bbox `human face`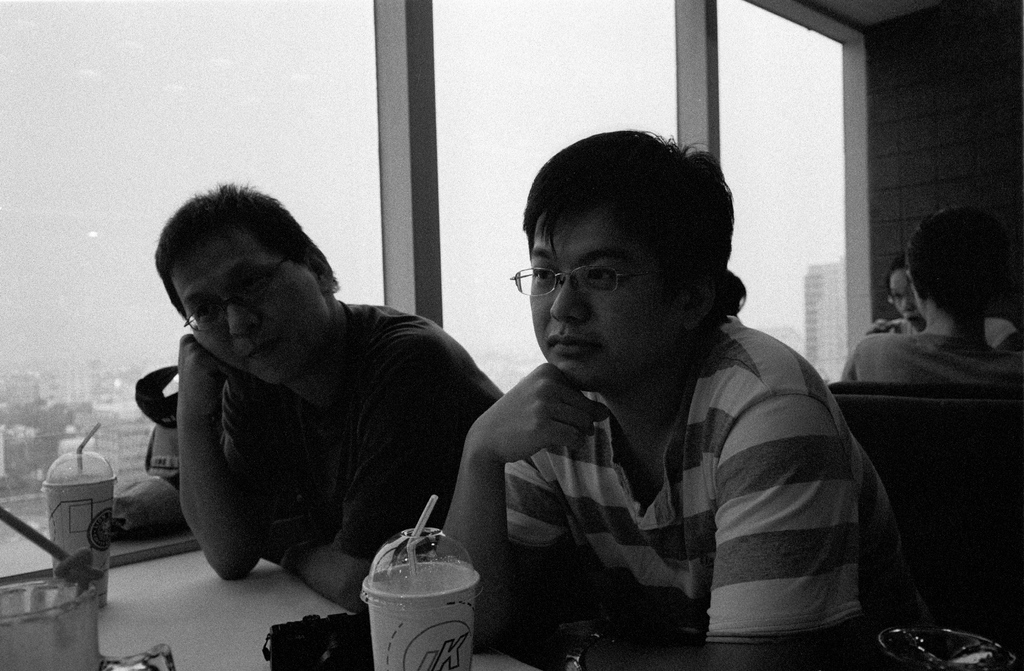
bbox=(172, 228, 330, 385)
